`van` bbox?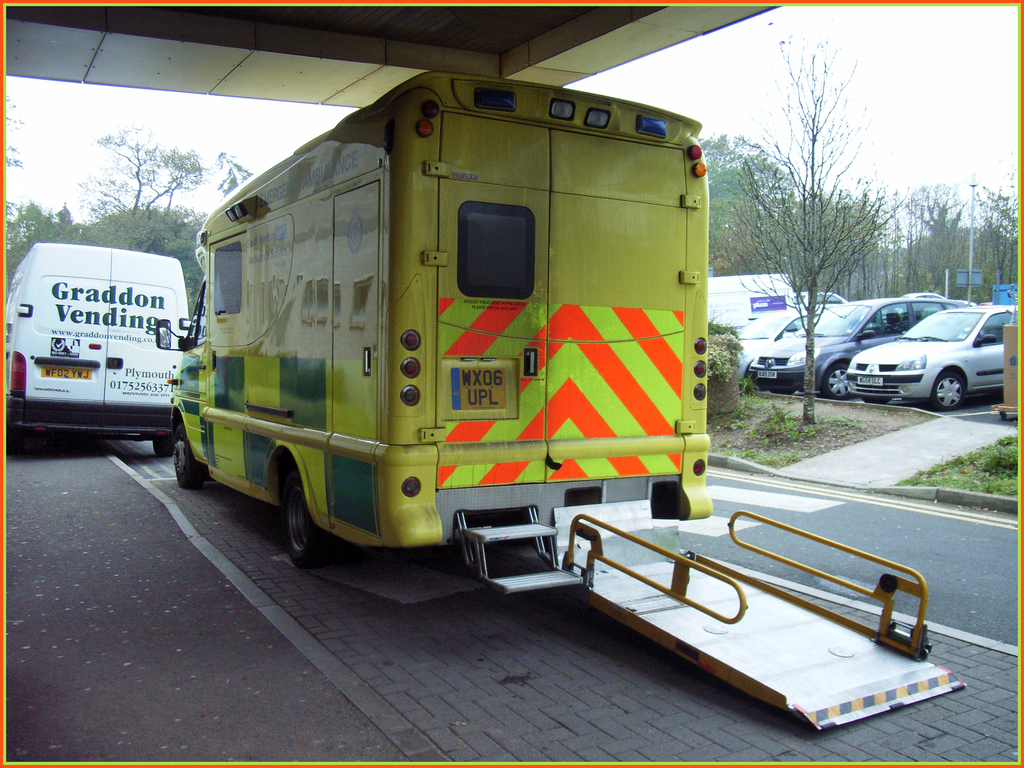
{"x1": 6, "y1": 242, "x2": 194, "y2": 459}
